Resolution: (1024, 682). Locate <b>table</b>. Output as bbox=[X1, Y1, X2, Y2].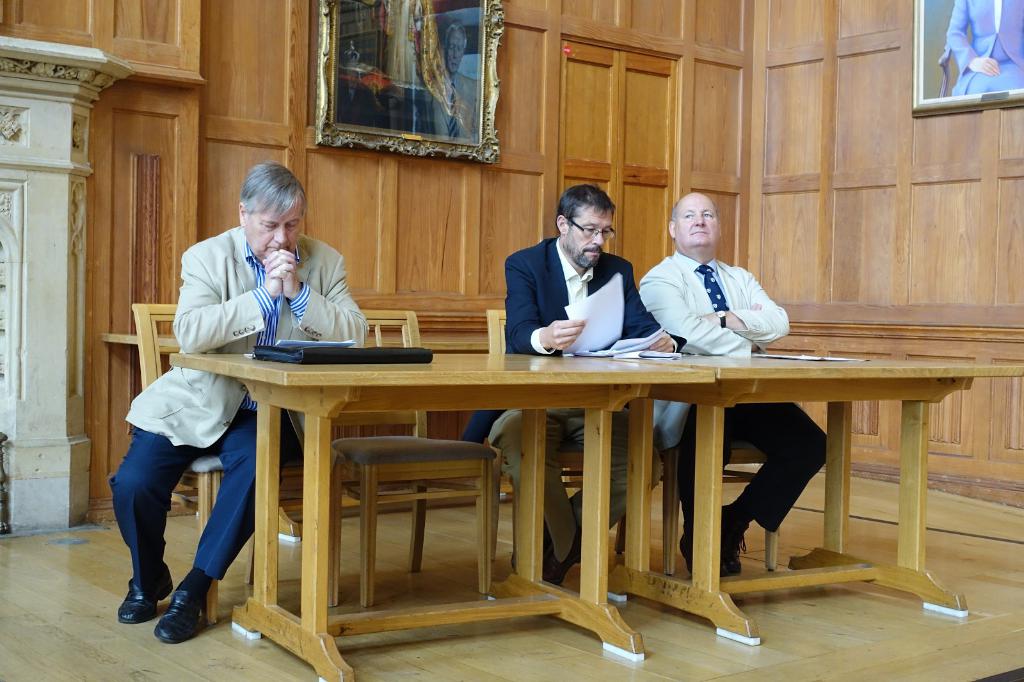
bbox=[171, 353, 1023, 681].
